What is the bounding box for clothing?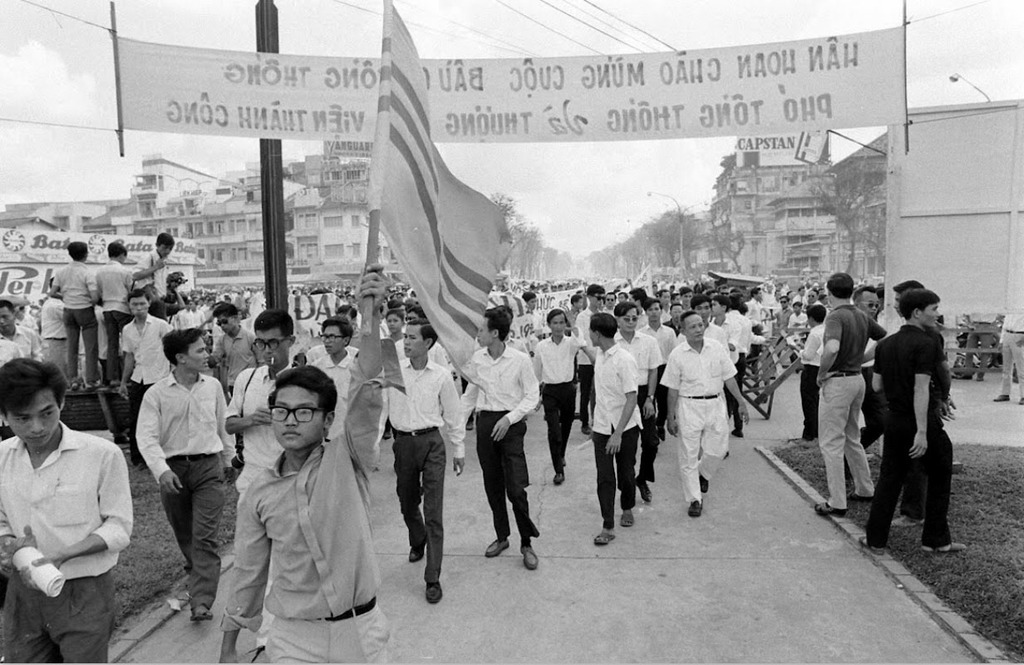
crop(786, 310, 810, 330).
